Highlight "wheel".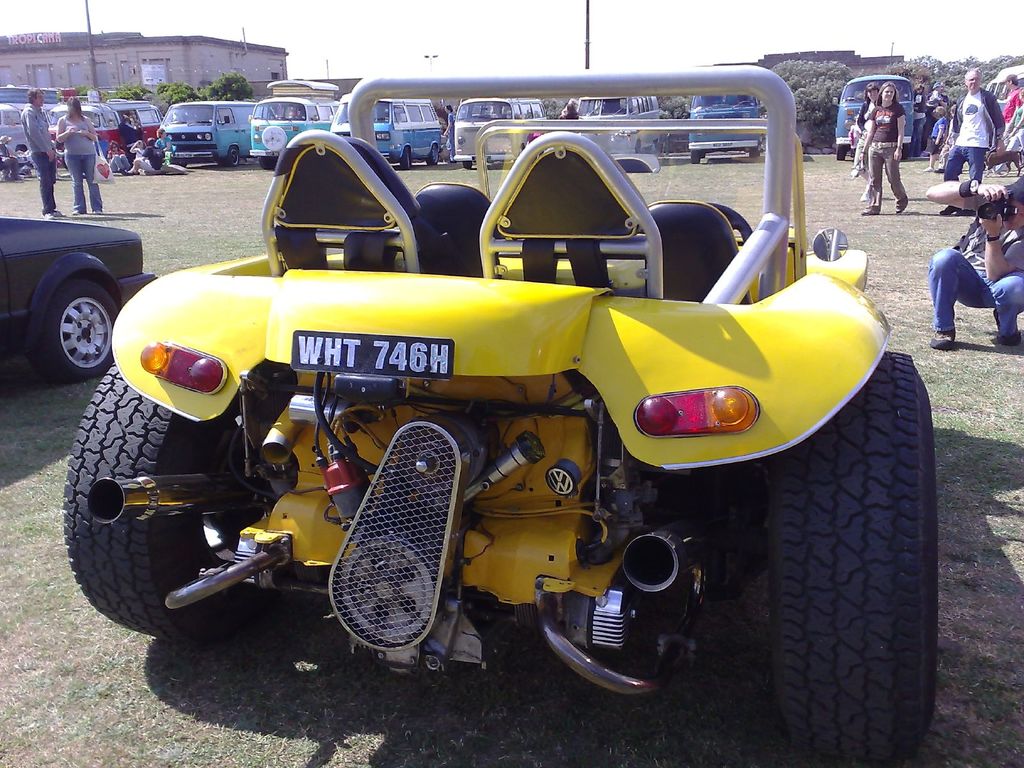
Highlighted region: crop(397, 150, 408, 166).
